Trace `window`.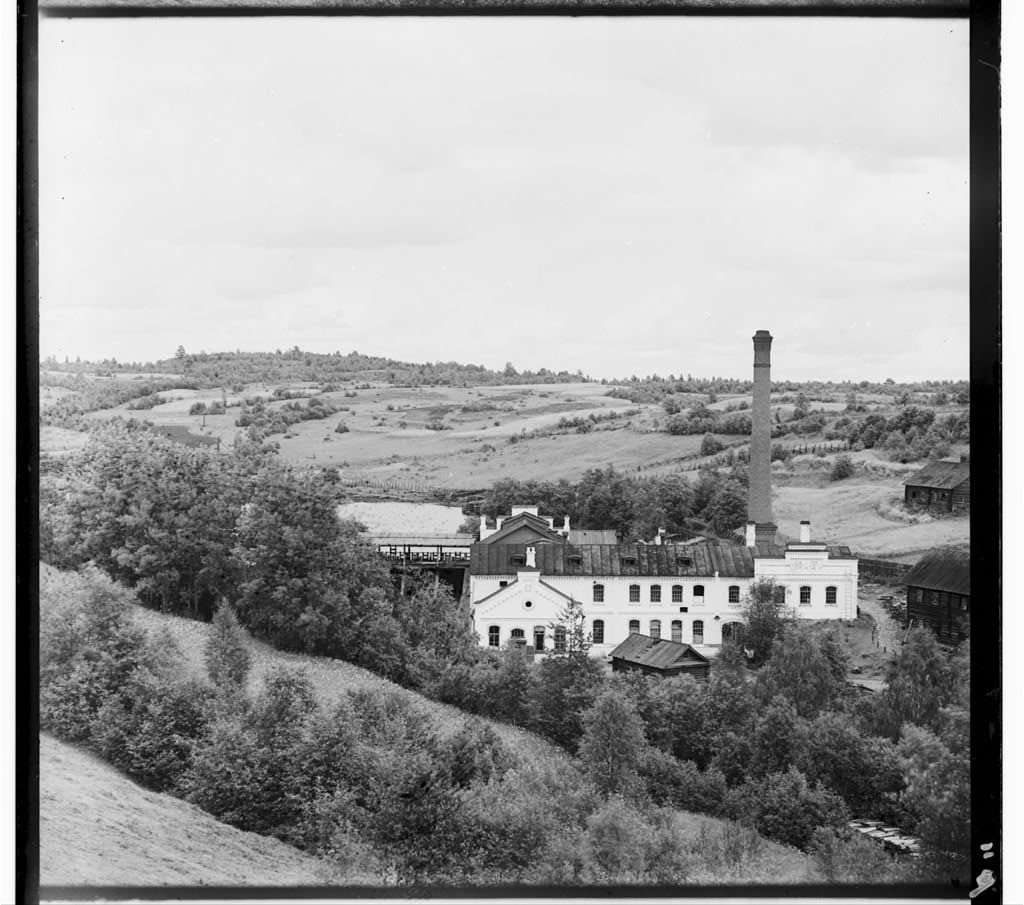
Traced to 729, 588, 740, 605.
